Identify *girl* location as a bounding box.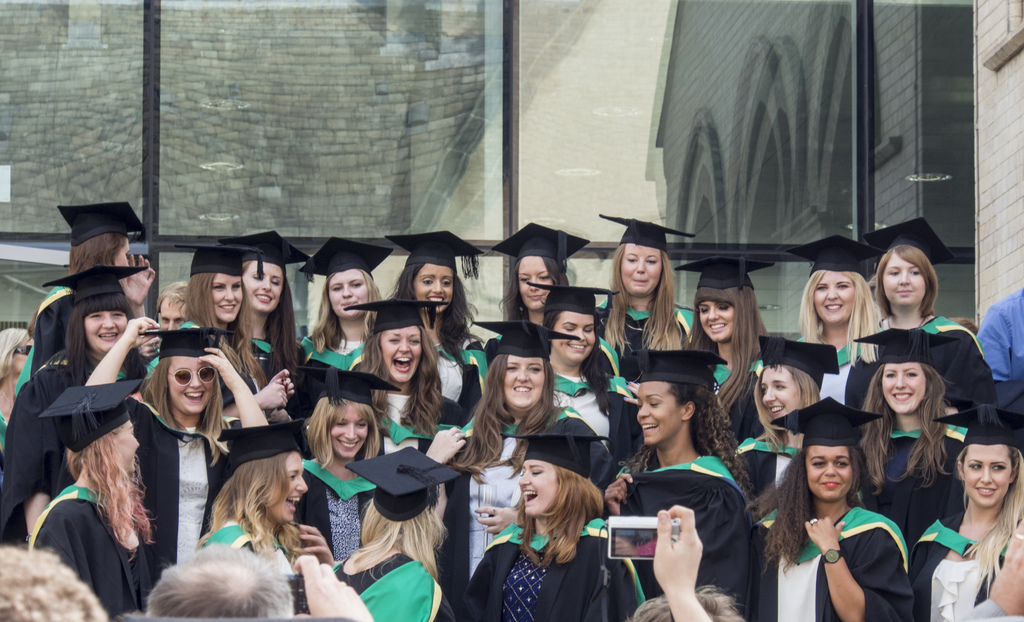
l=748, t=384, r=925, b=621.
